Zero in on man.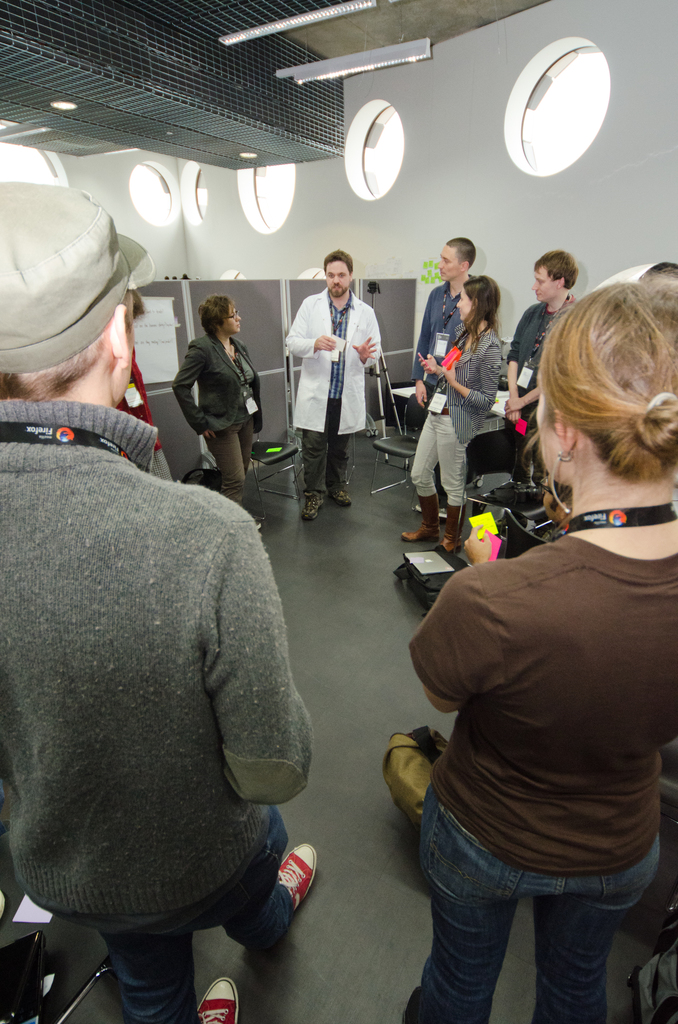
Zeroed in: select_region(508, 246, 588, 481).
